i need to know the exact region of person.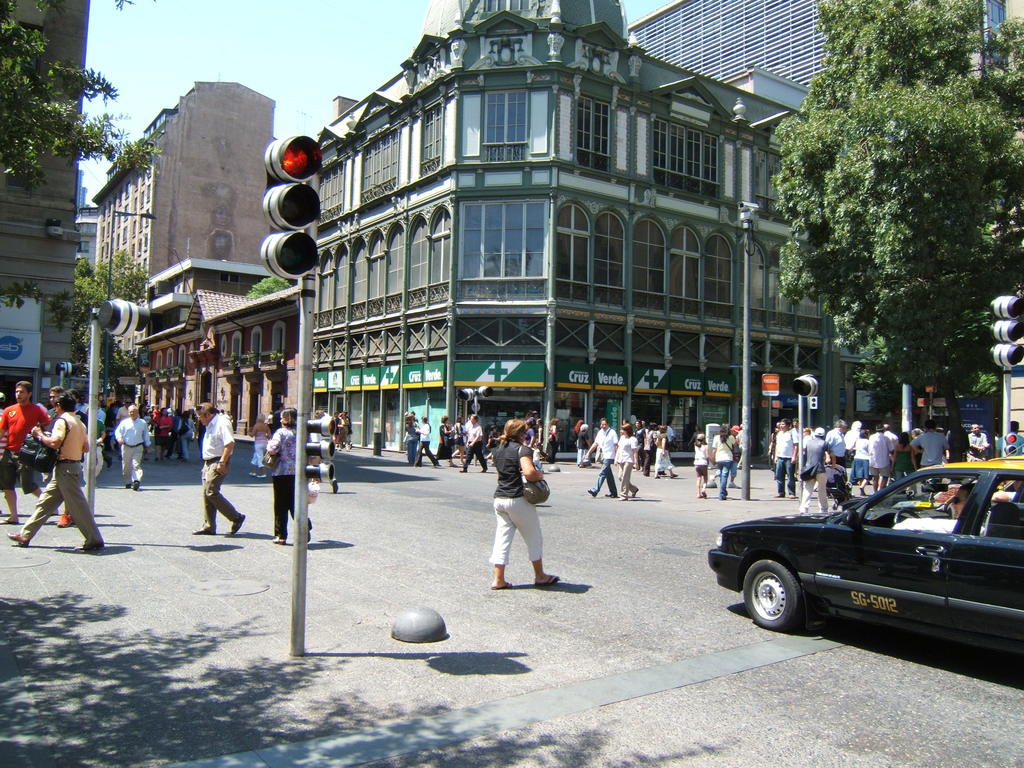
Region: bbox=(776, 415, 798, 494).
